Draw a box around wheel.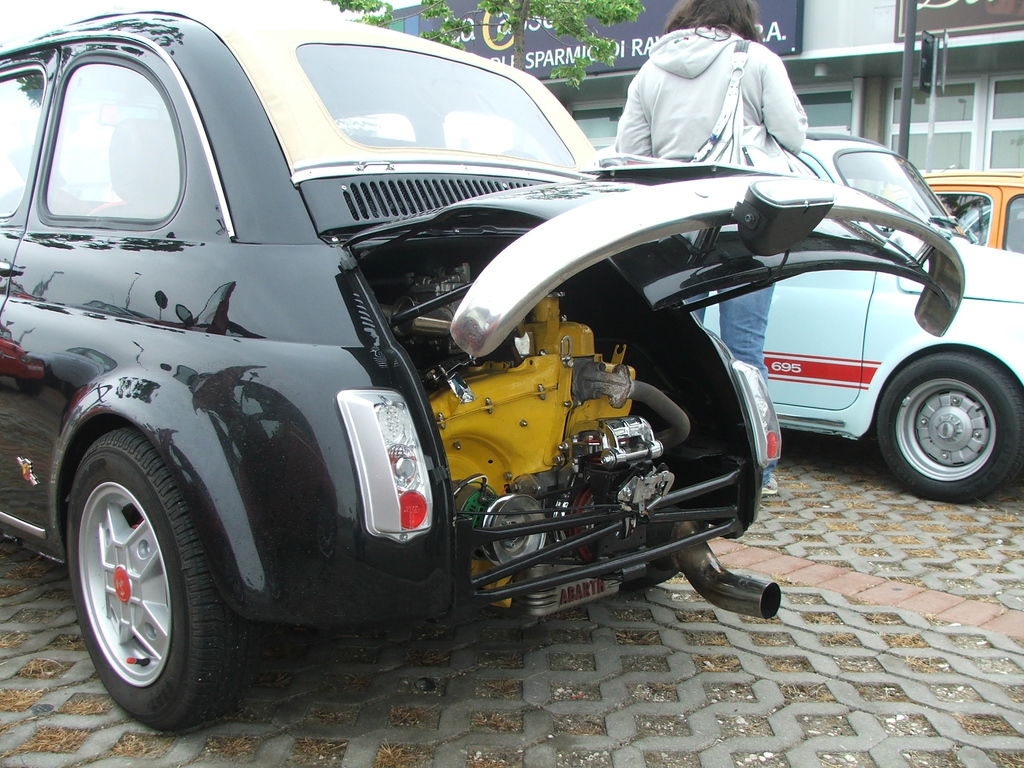
876,351,1023,502.
